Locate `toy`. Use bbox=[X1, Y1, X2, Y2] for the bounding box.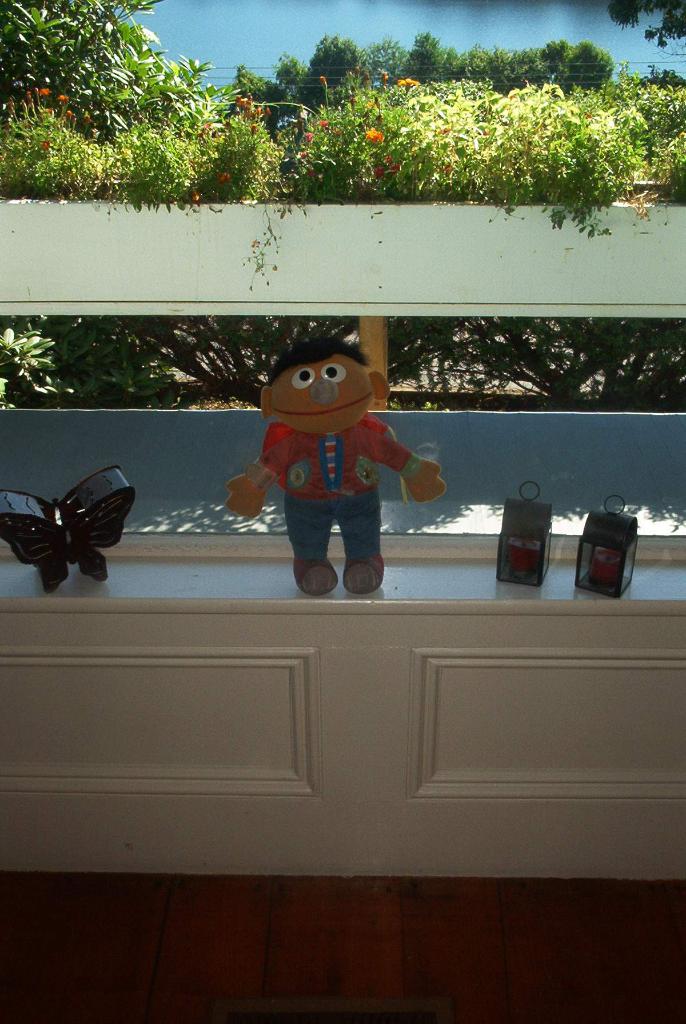
bbox=[0, 461, 139, 596].
